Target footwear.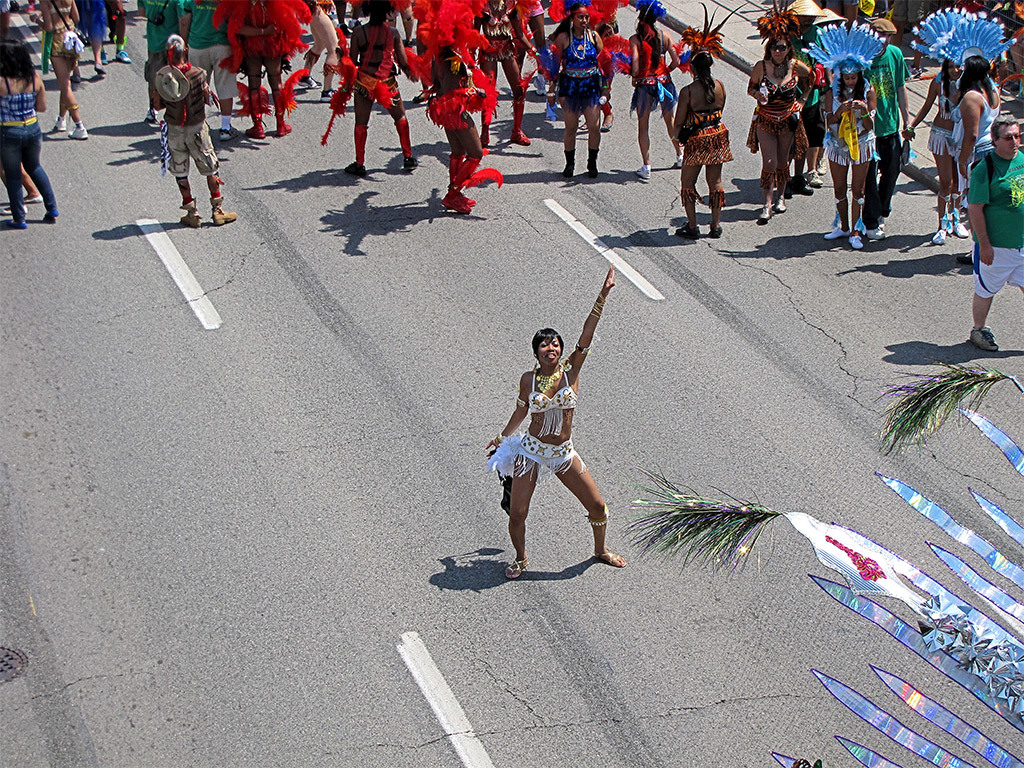
Target region: crop(51, 115, 68, 131).
